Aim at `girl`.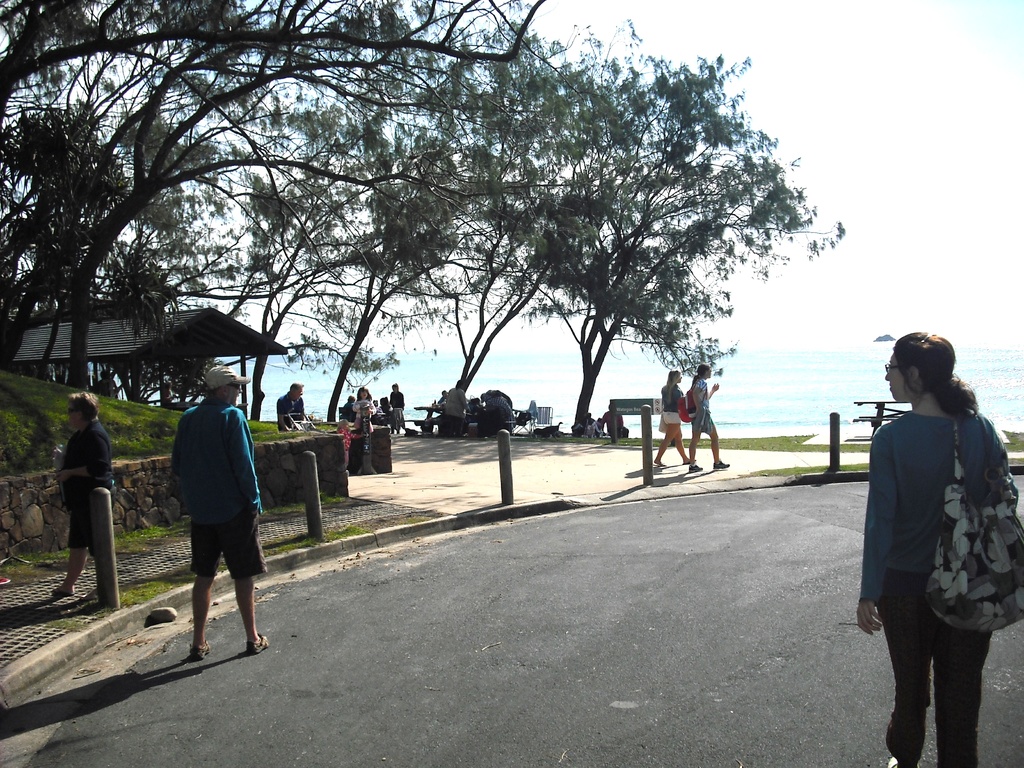
Aimed at bbox(354, 388, 378, 435).
